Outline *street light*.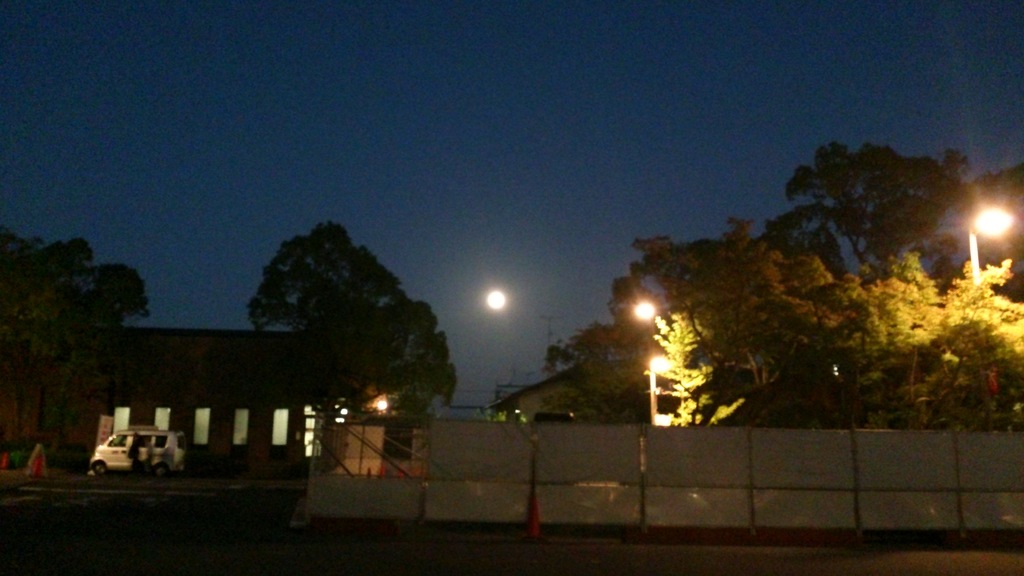
Outline: box=[537, 313, 563, 365].
